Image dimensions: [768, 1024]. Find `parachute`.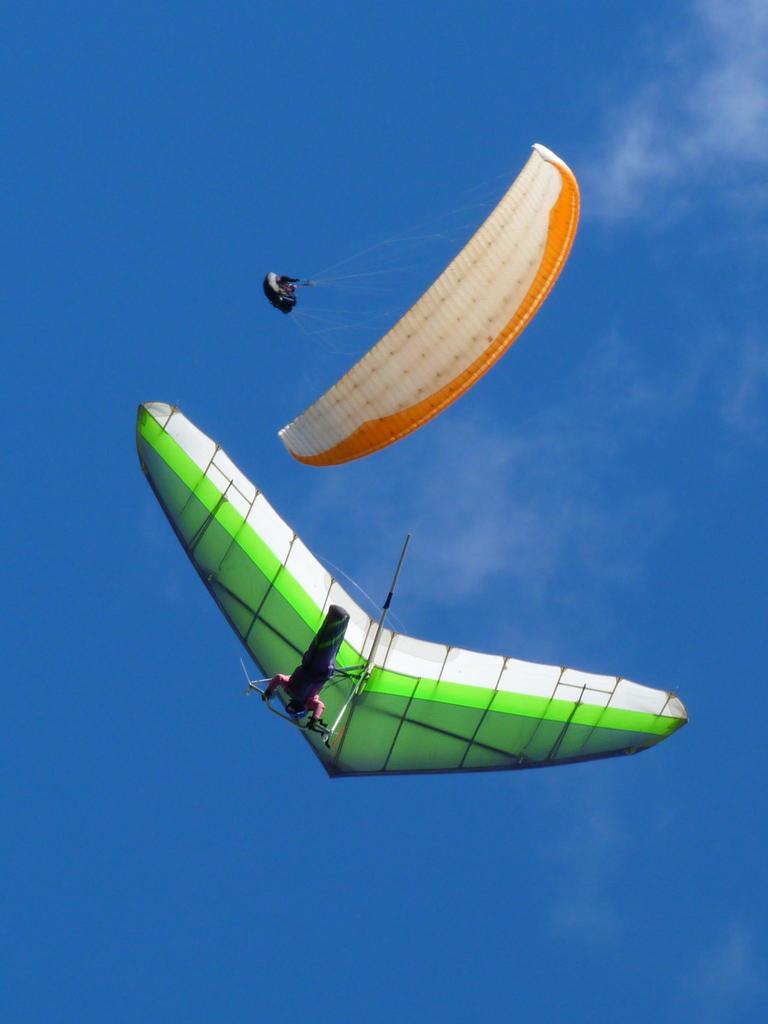
275 140 581 434.
